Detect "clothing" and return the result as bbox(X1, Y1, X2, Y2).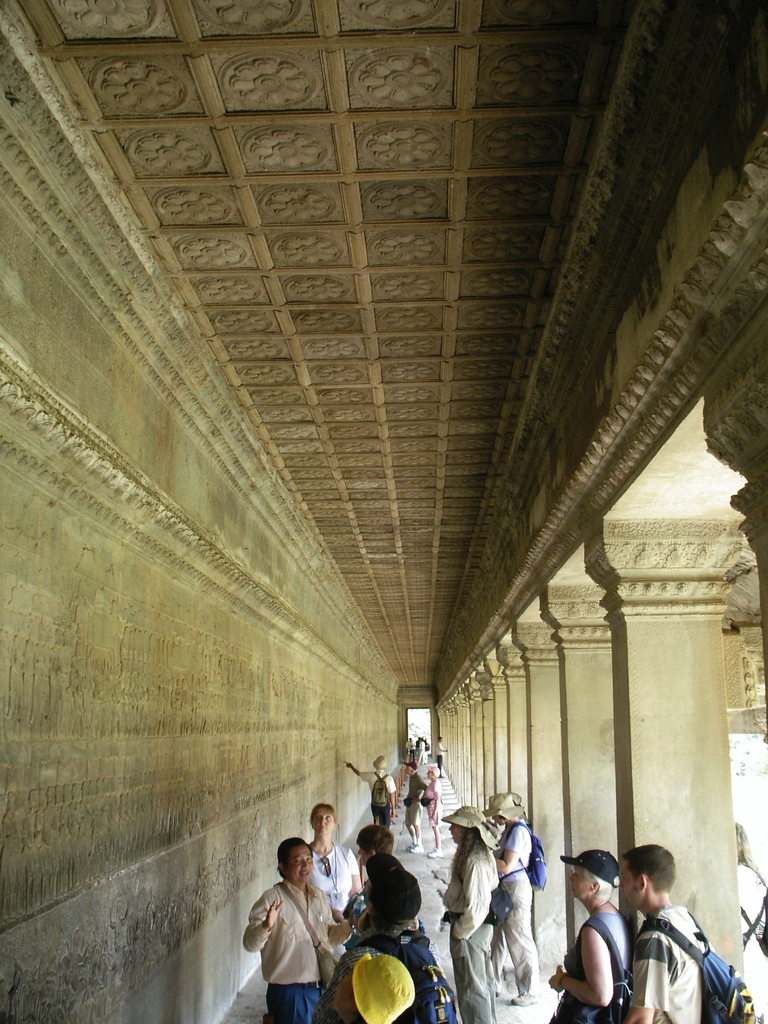
bbox(440, 844, 508, 1020).
